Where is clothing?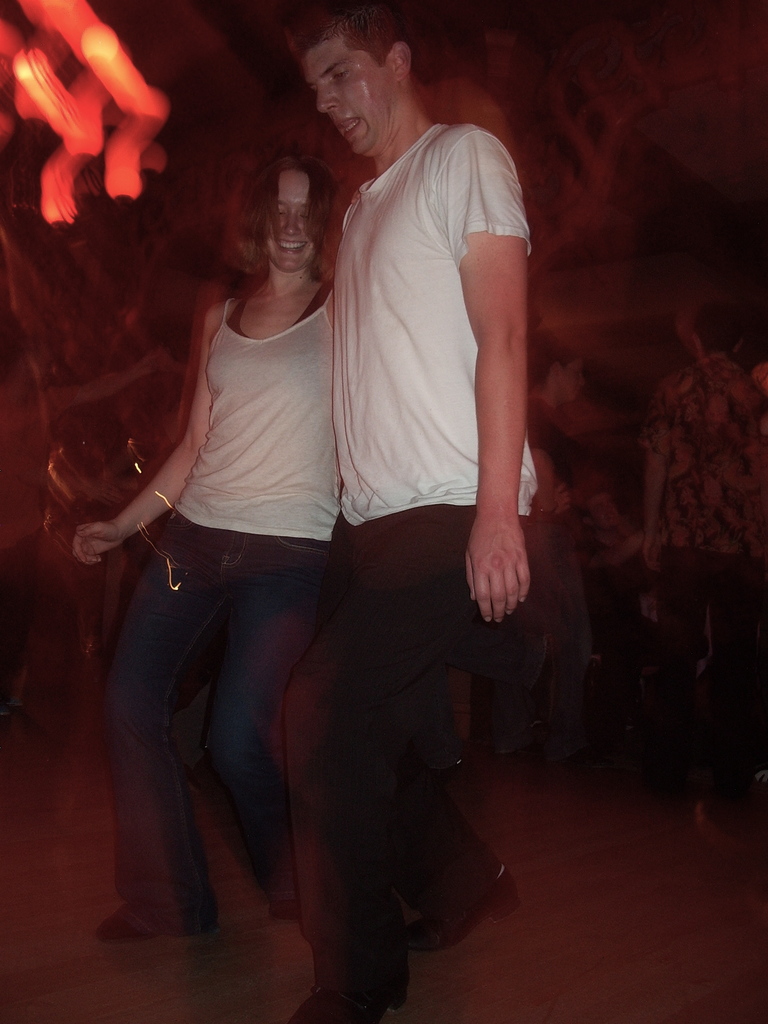
select_region(90, 271, 346, 929).
